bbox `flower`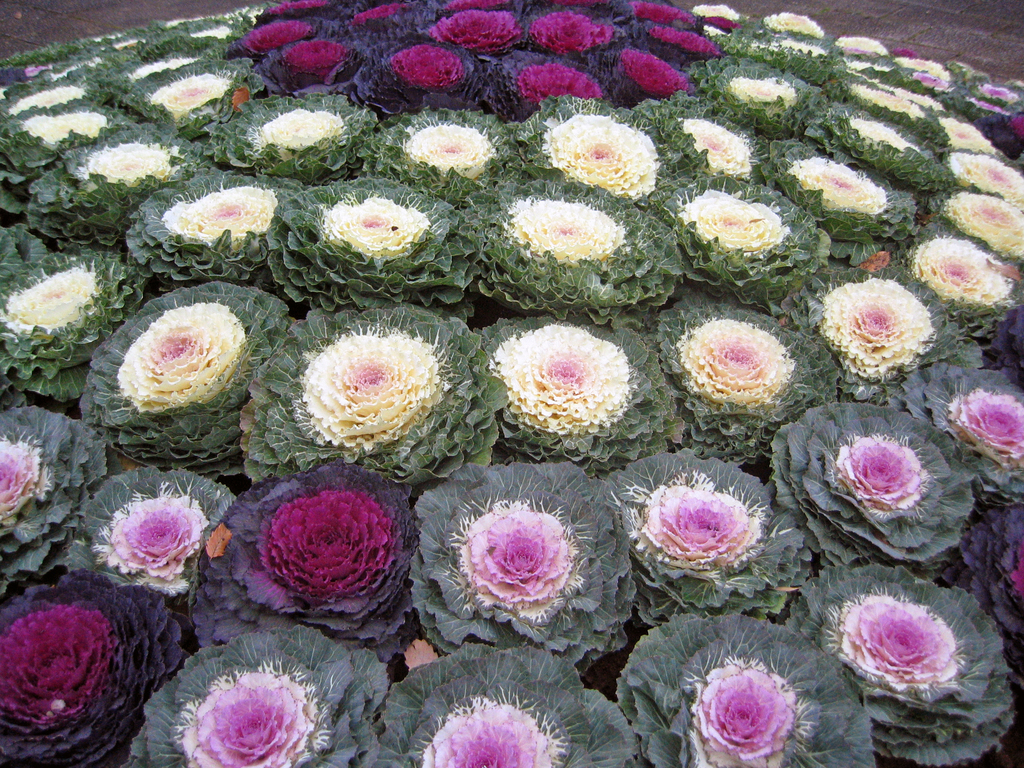
(256,487,395,597)
